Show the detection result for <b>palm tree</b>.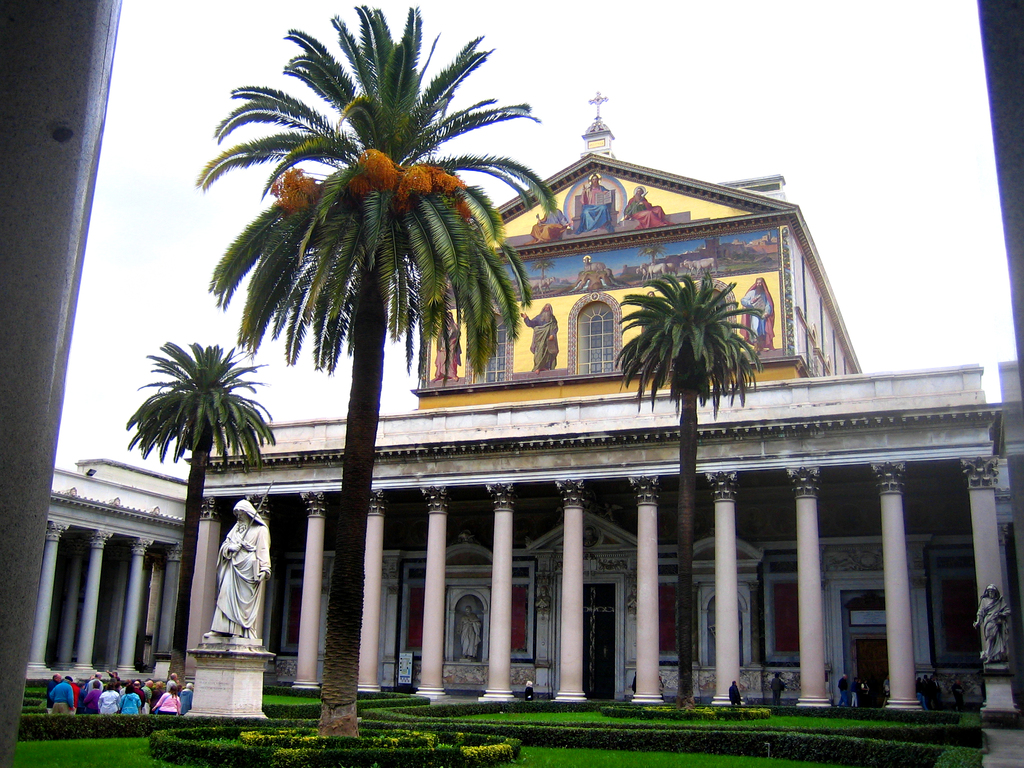
bbox=[219, 31, 542, 571].
